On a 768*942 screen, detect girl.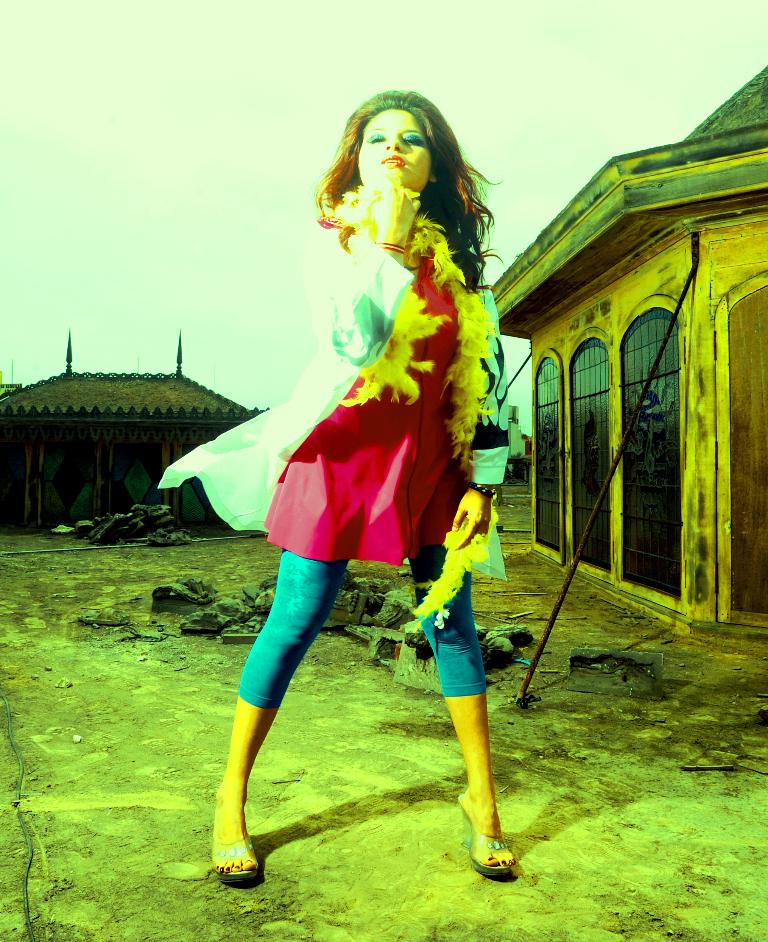
[x1=157, y1=92, x2=522, y2=890].
